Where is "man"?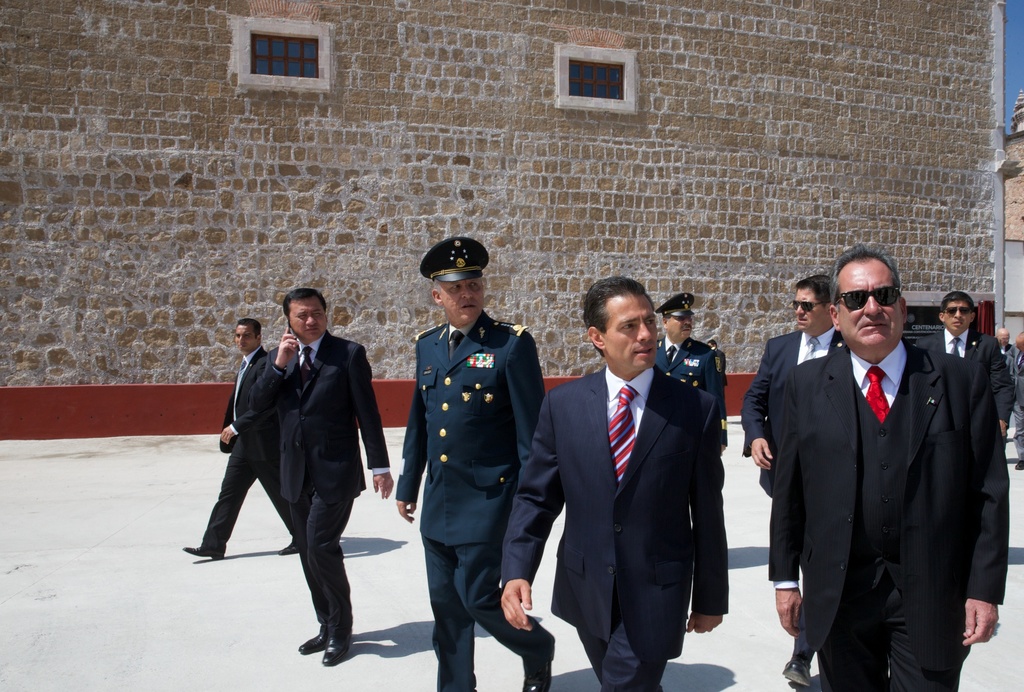
x1=499, y1=276, x2=729, y2=691.
